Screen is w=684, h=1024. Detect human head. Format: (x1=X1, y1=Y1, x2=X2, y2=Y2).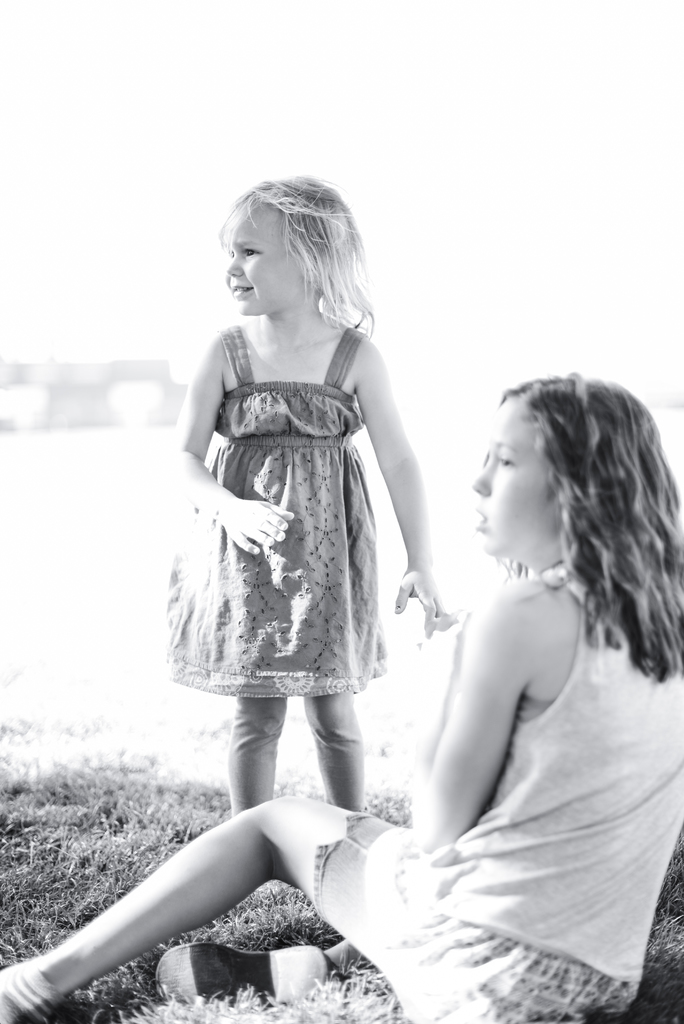
(x1=200, y1=172, x2=364, y2=323).
